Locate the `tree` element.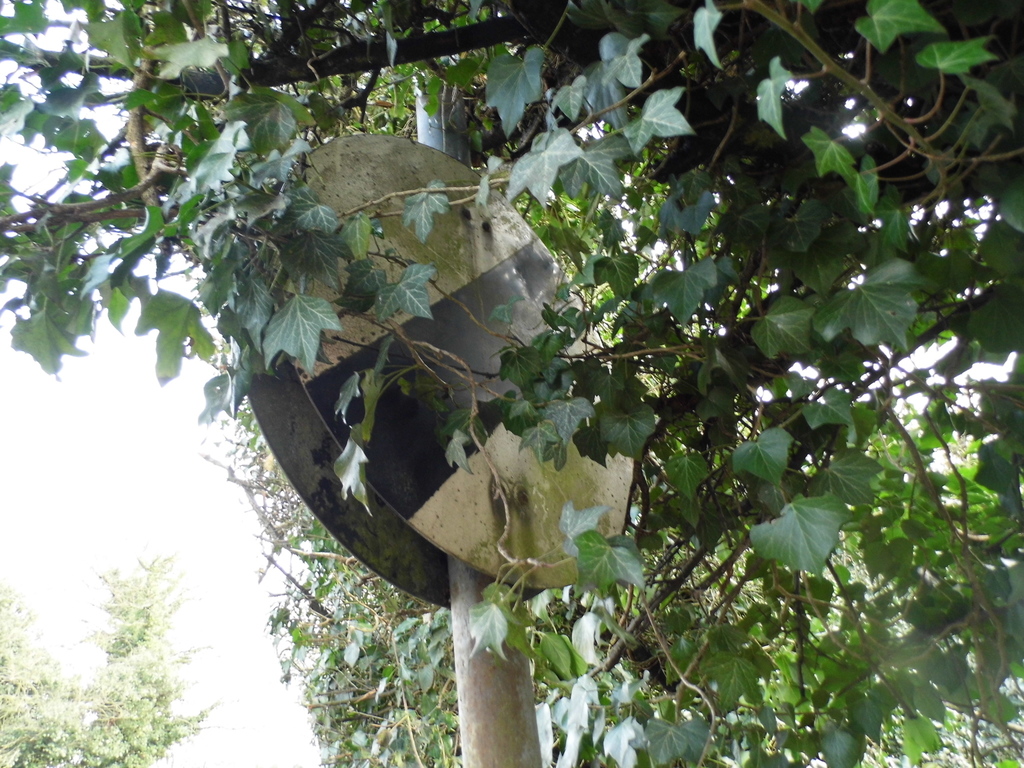
Element bbox: [68, 0, 1023, 767].
